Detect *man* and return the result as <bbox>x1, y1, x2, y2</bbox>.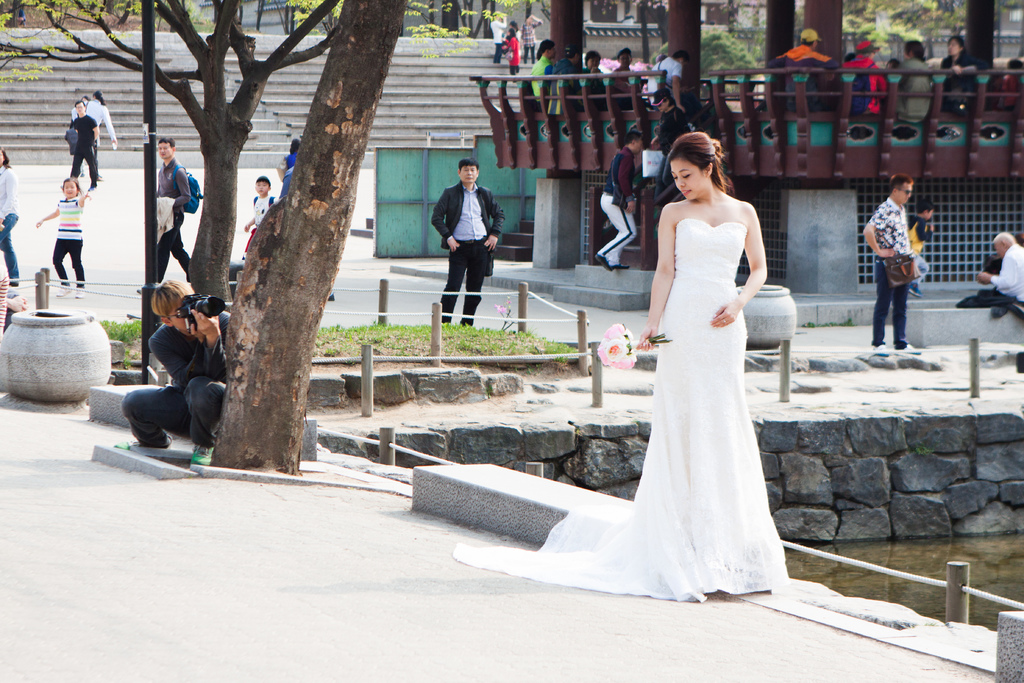
<bbox>146, 131, 211, 296</bbox>.
